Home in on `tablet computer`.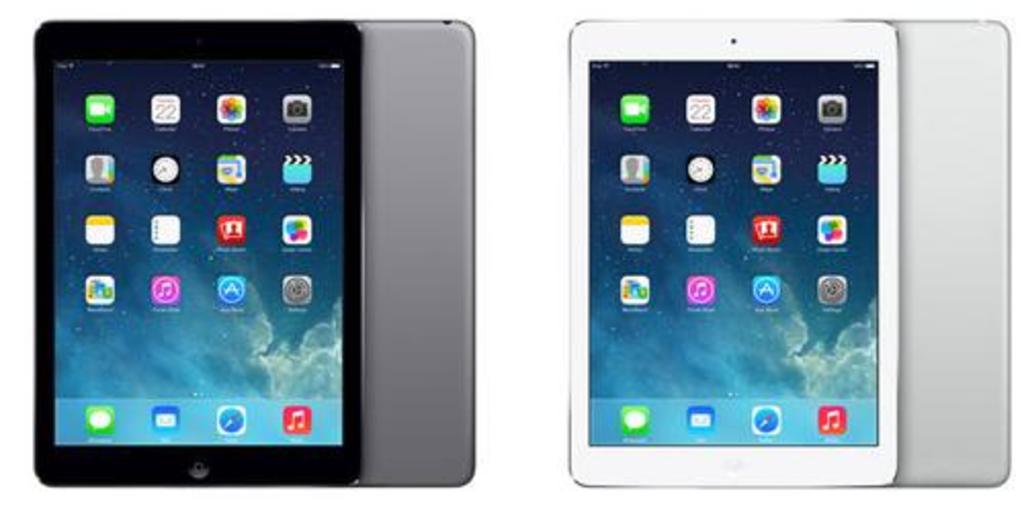
Homed in at bbox=(573, 18, 901, 489).
